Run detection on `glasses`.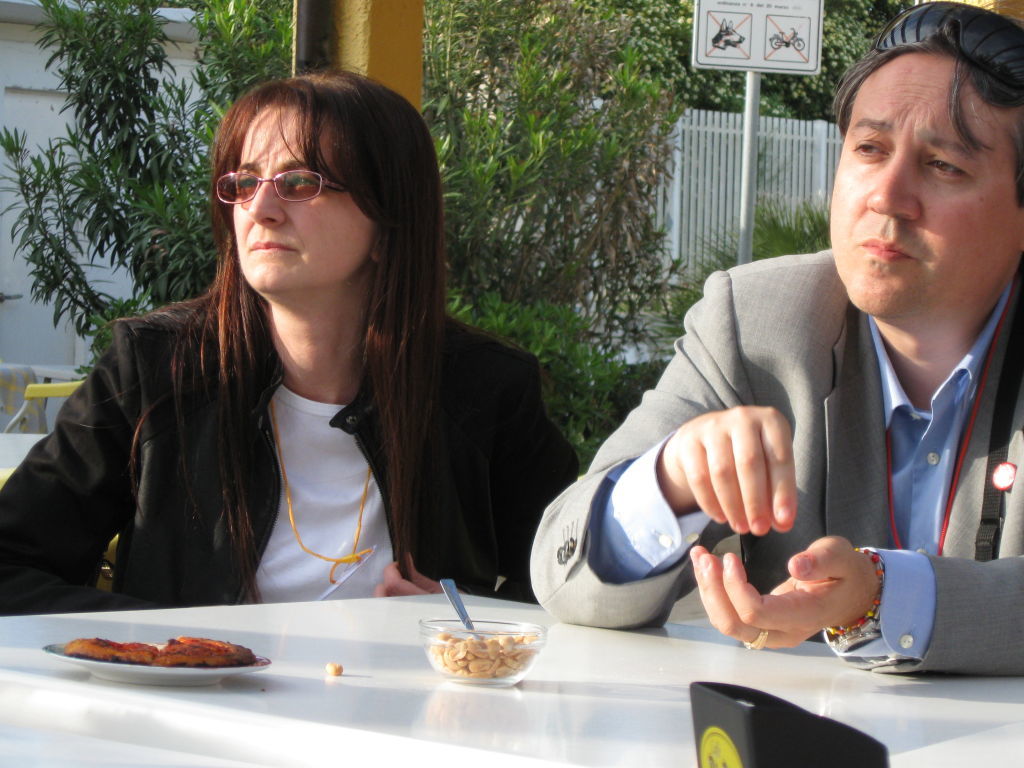
Result: (210, 167, 348, 204).
